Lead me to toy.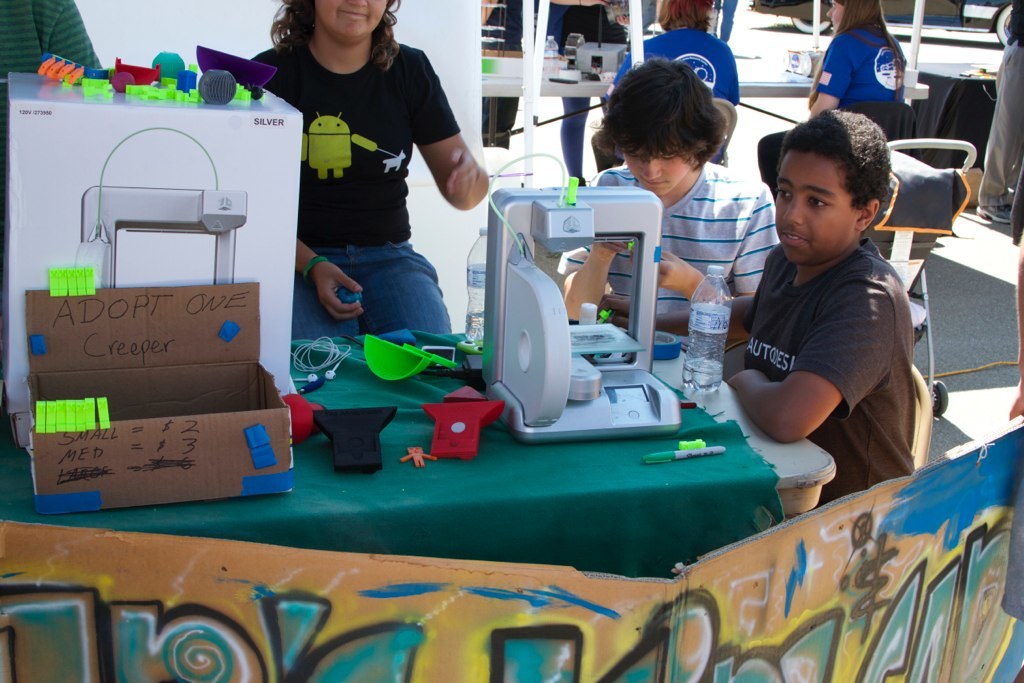
Lead to 424/401/505/457.
